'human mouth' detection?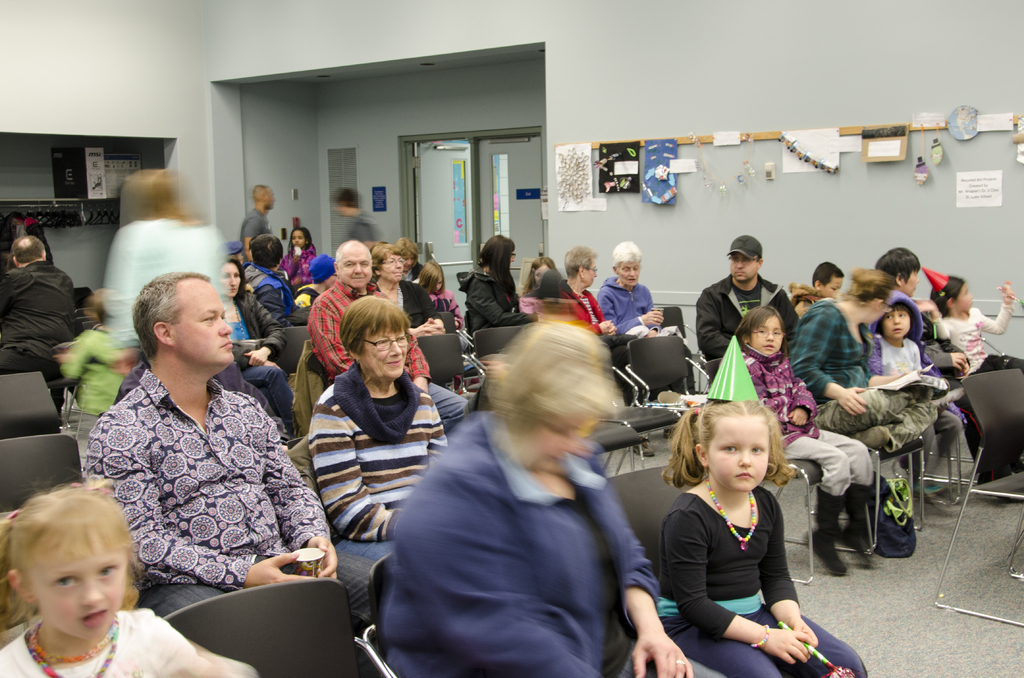
(351,278,367,280)
